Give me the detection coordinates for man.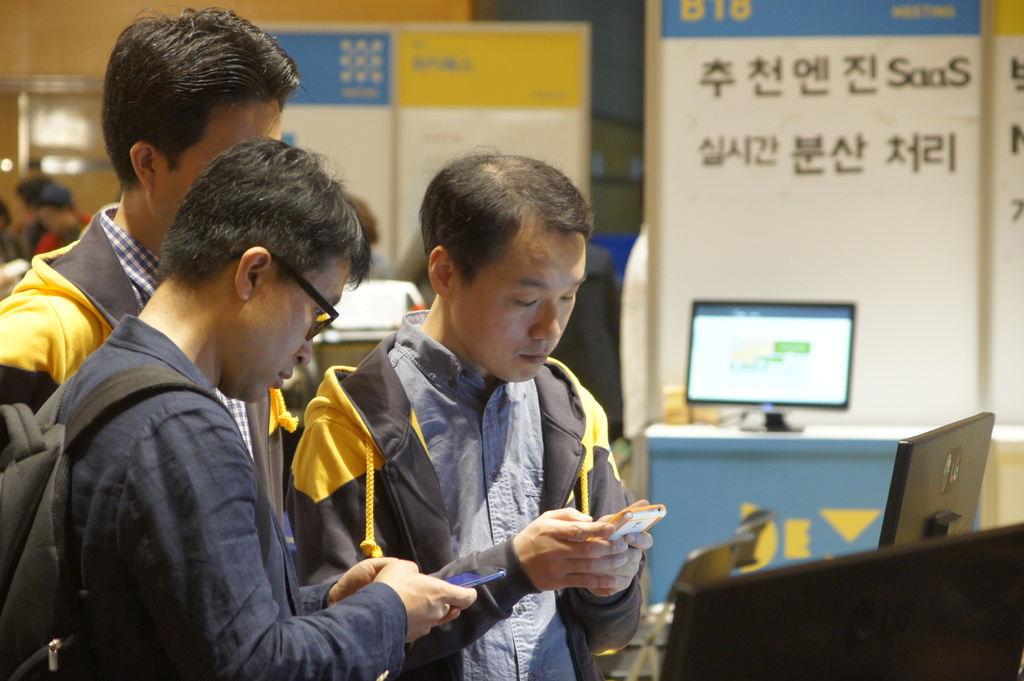
(0, 13, 292, 534).
